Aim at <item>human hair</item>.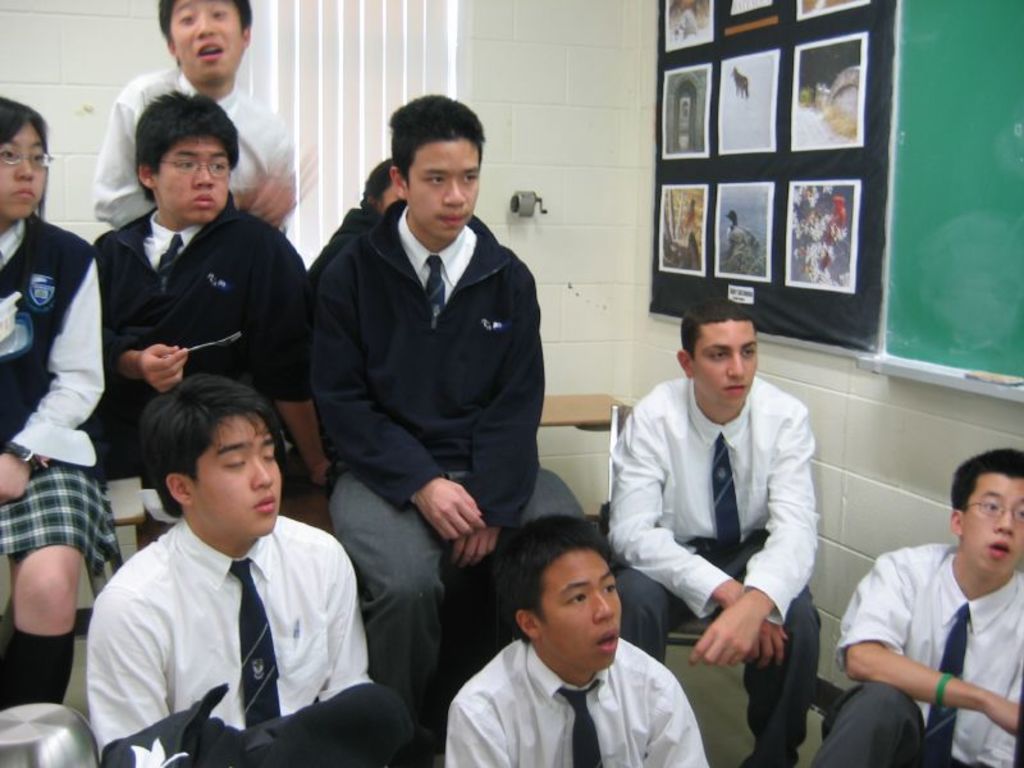
Aimed at Rect(361, 157, 392, 211).
